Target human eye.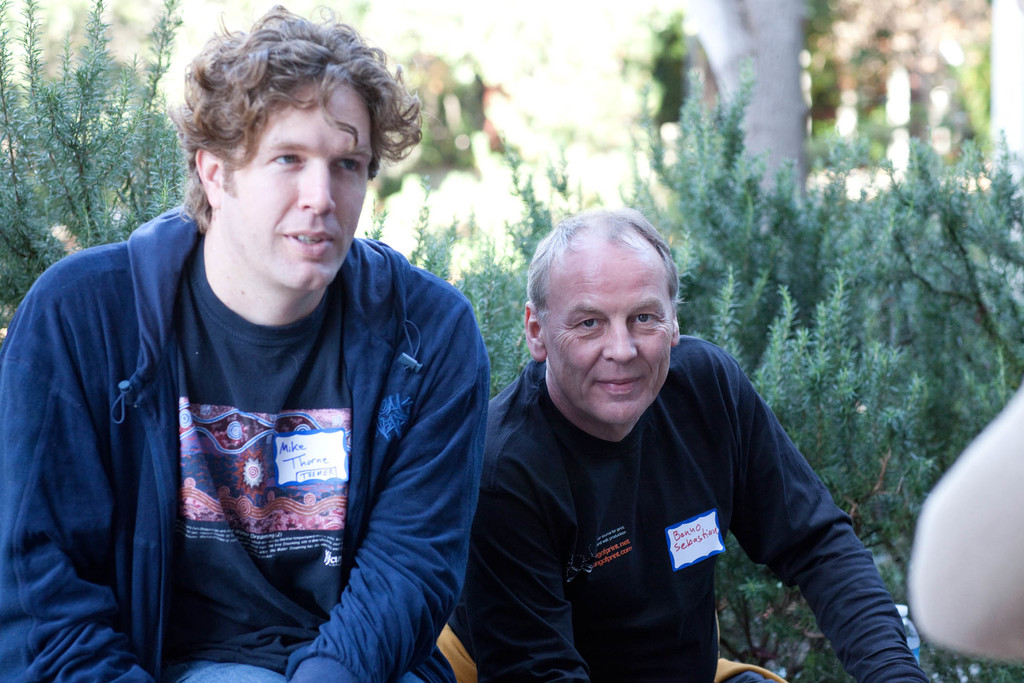
Target region: bbox=(260, 148, 305, 172).
